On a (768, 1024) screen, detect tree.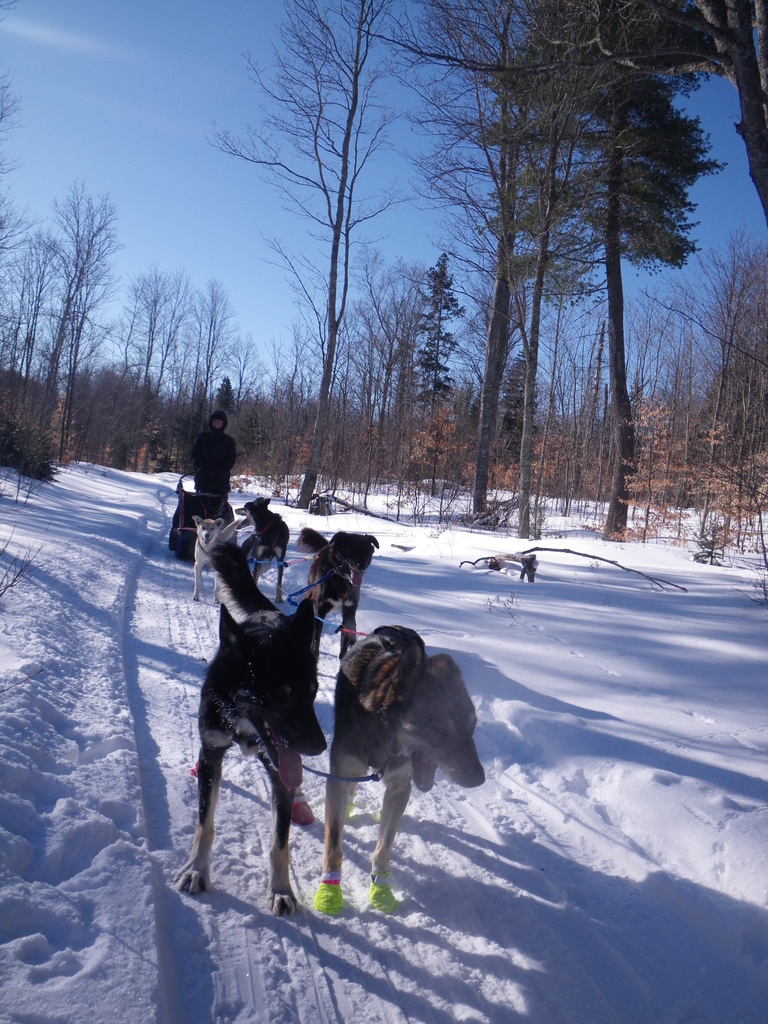
126 256 308 504.
